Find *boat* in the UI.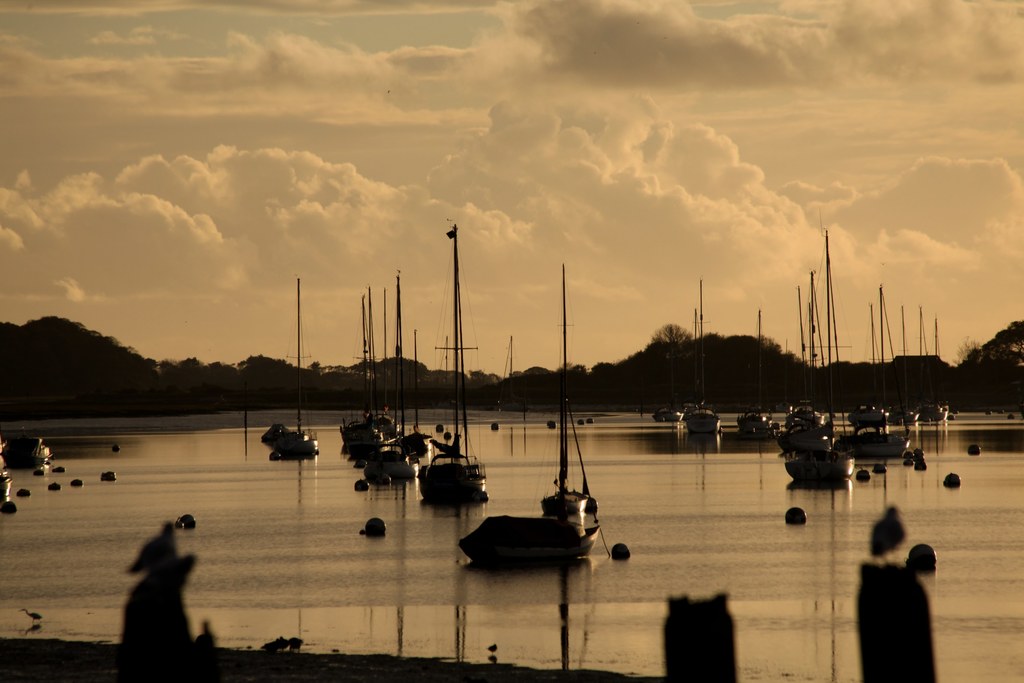
UI element at 536, 264, 593, 519.
